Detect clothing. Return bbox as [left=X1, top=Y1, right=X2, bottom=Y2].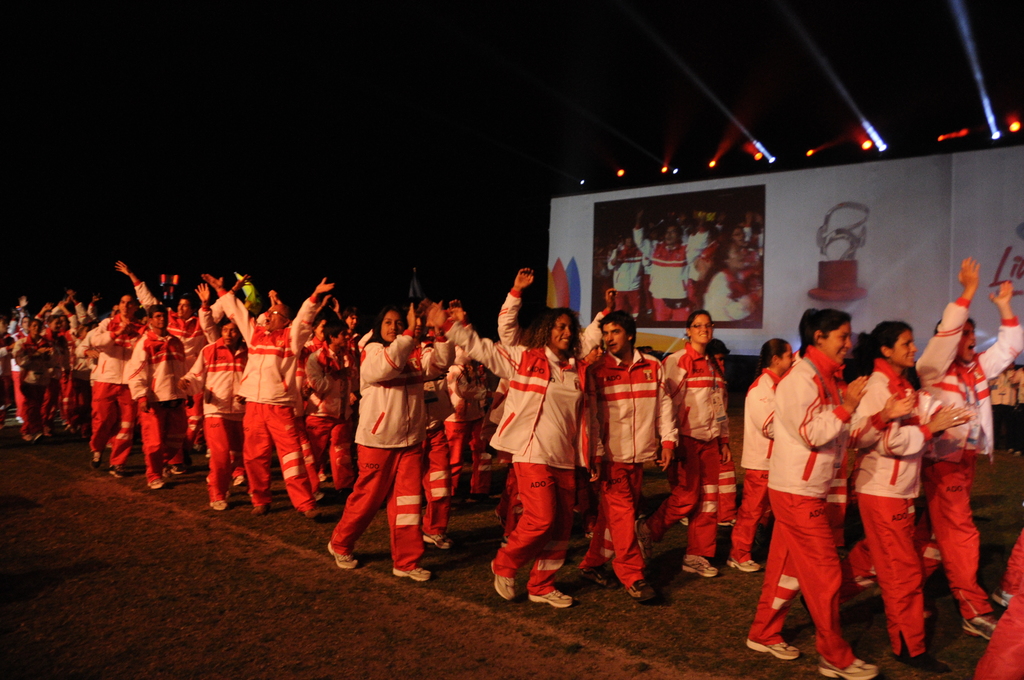
[left=586, top=348, right=681, bottom=583].
